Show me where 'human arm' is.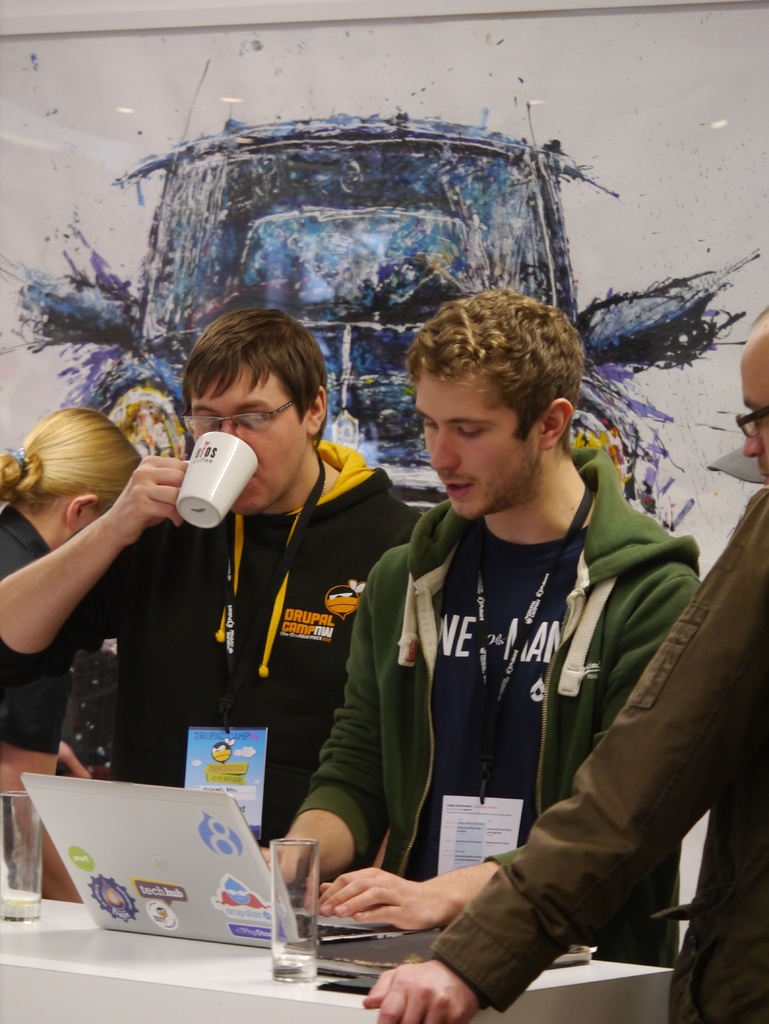
'human arm' is at (321, 841, 506, 930).
